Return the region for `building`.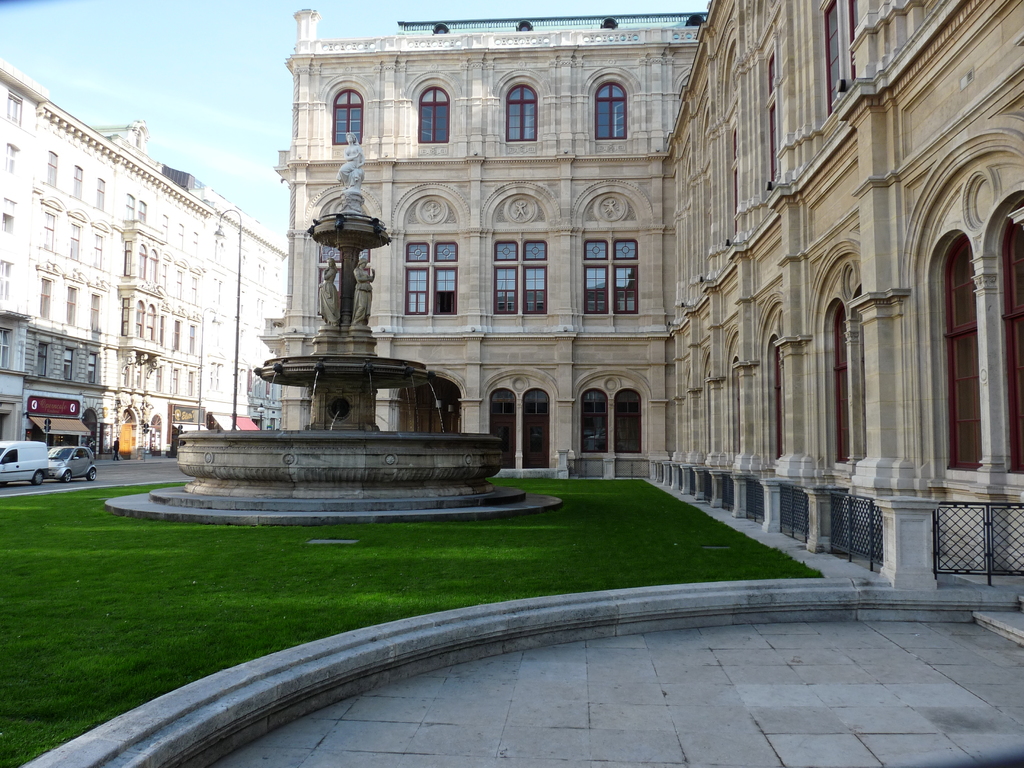
left=256, top=0, right=1023, bottom=579.
